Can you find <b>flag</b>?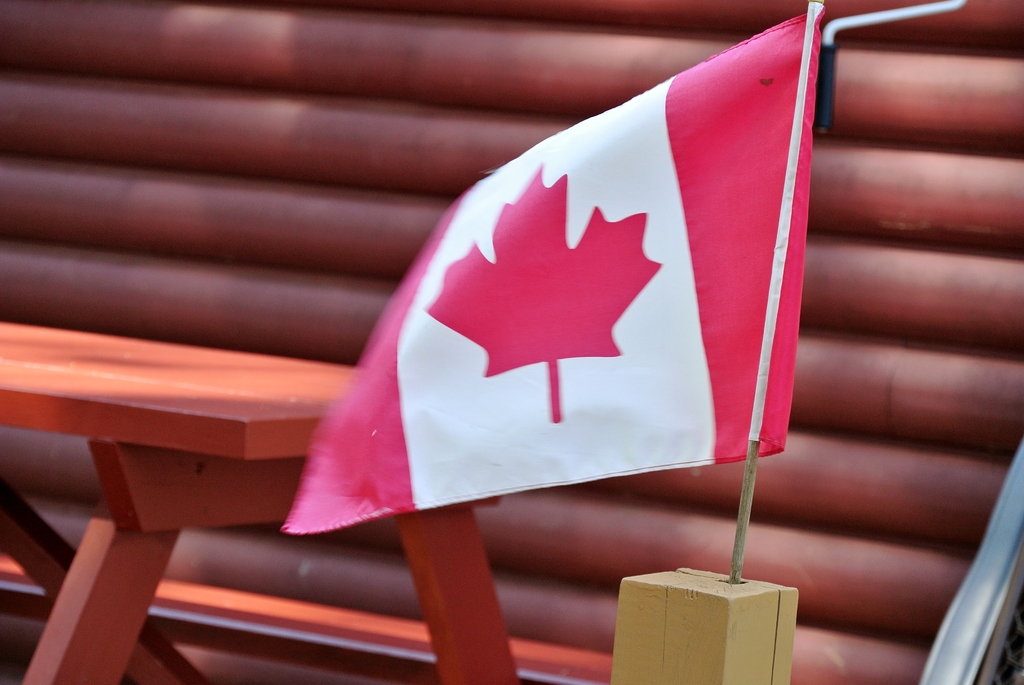
Yes, bounding box: select_region(319, 38, 806, 565).
